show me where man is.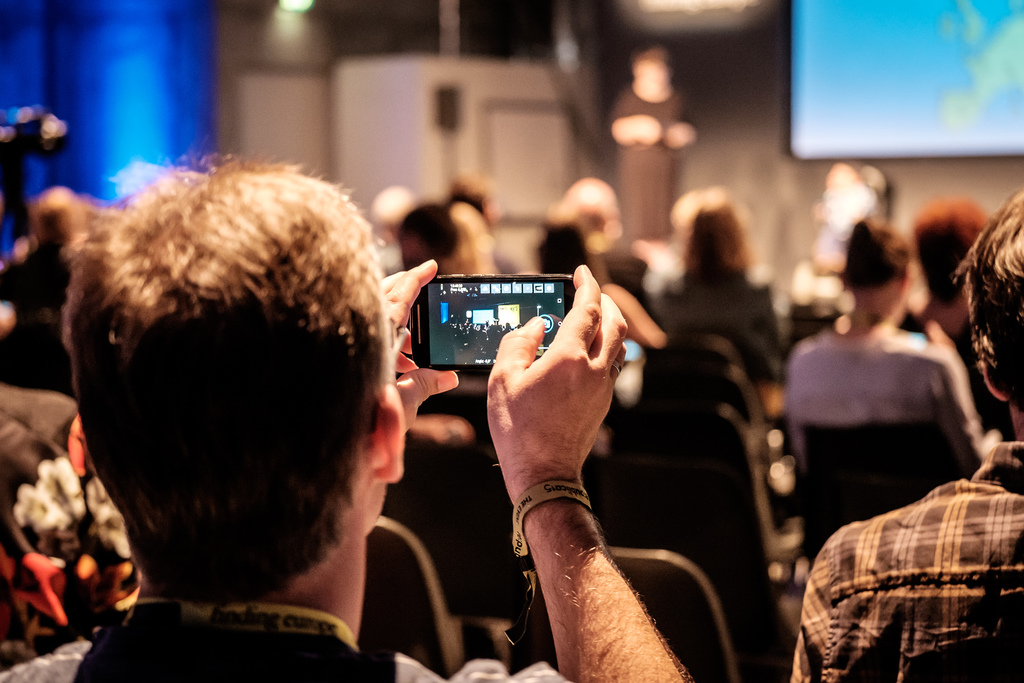
man is at [47, 150, 627, 653].
